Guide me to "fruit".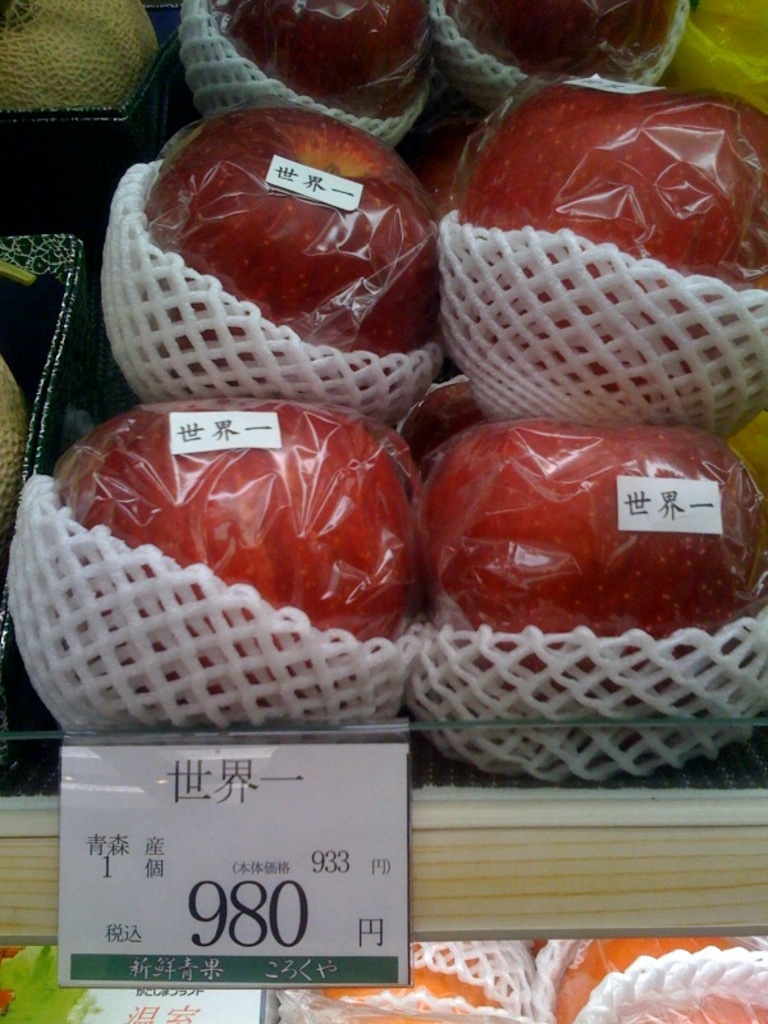
Guidance: BBox(292, 943, 544, 1023).
